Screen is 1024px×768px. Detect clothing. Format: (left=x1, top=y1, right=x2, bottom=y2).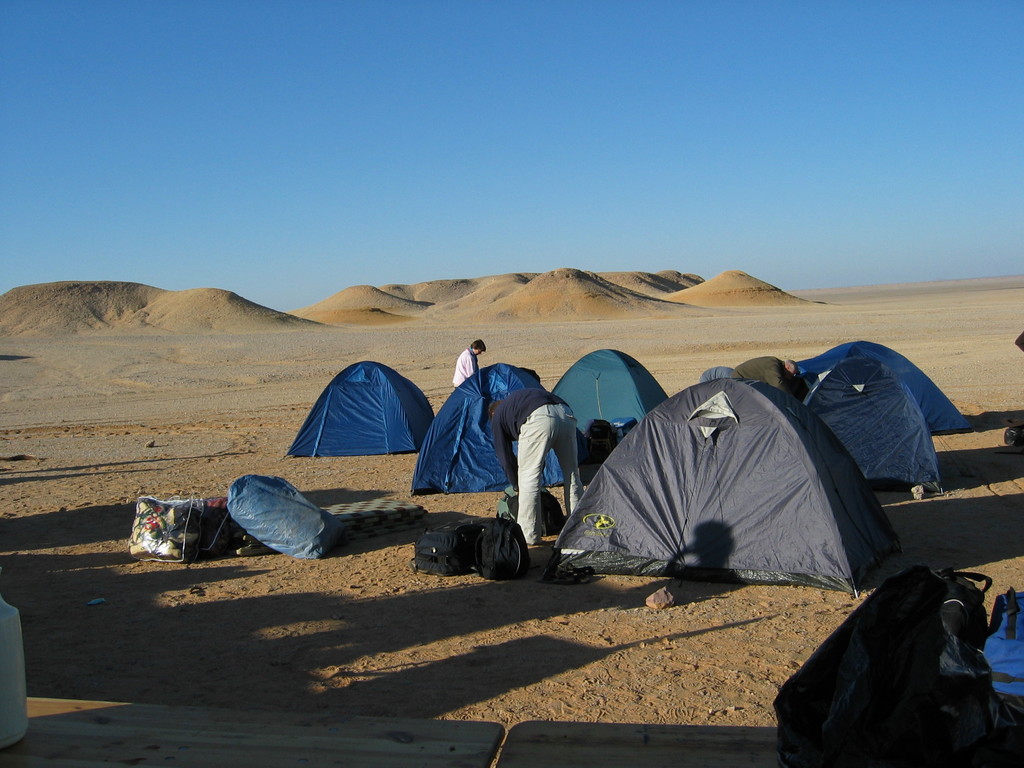
(left=452, top=345, right=477, bottom=386).
